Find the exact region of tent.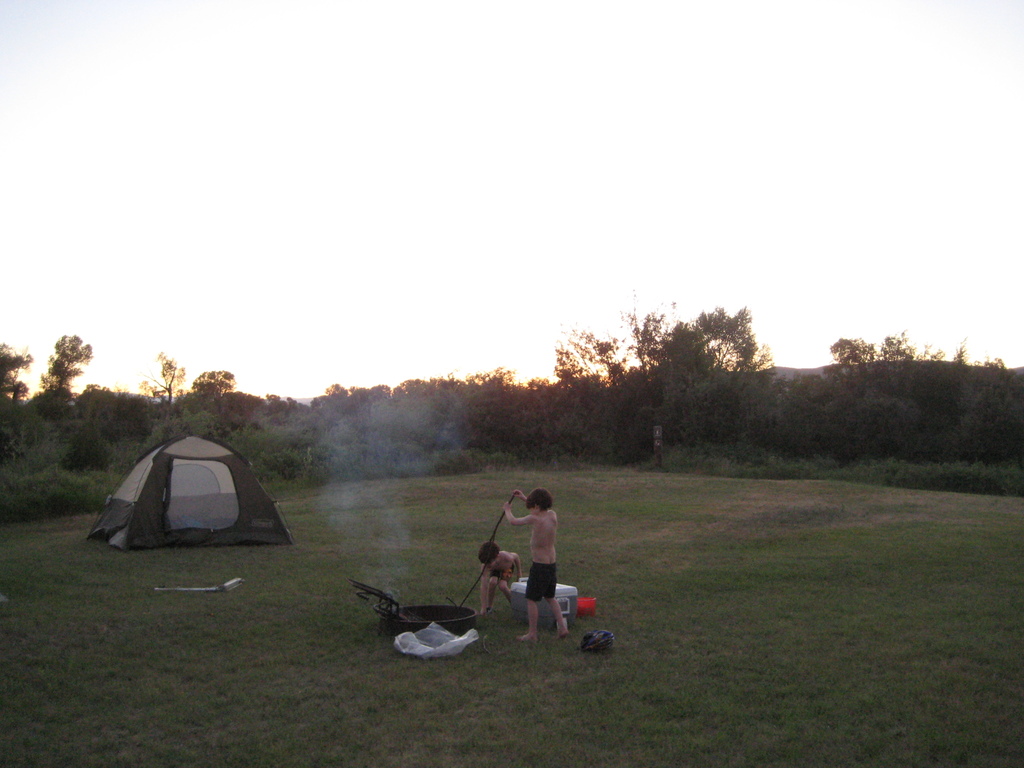
Exact region: <box>77,437,299,553</box>.
